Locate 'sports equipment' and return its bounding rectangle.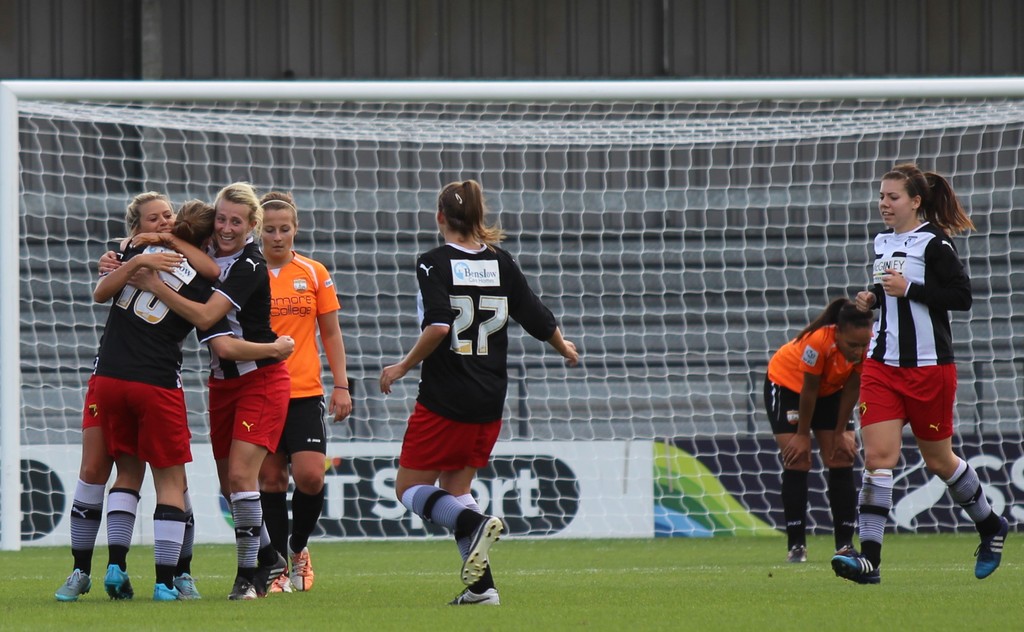
(left=461, top=510, right=504, bottom=582).
